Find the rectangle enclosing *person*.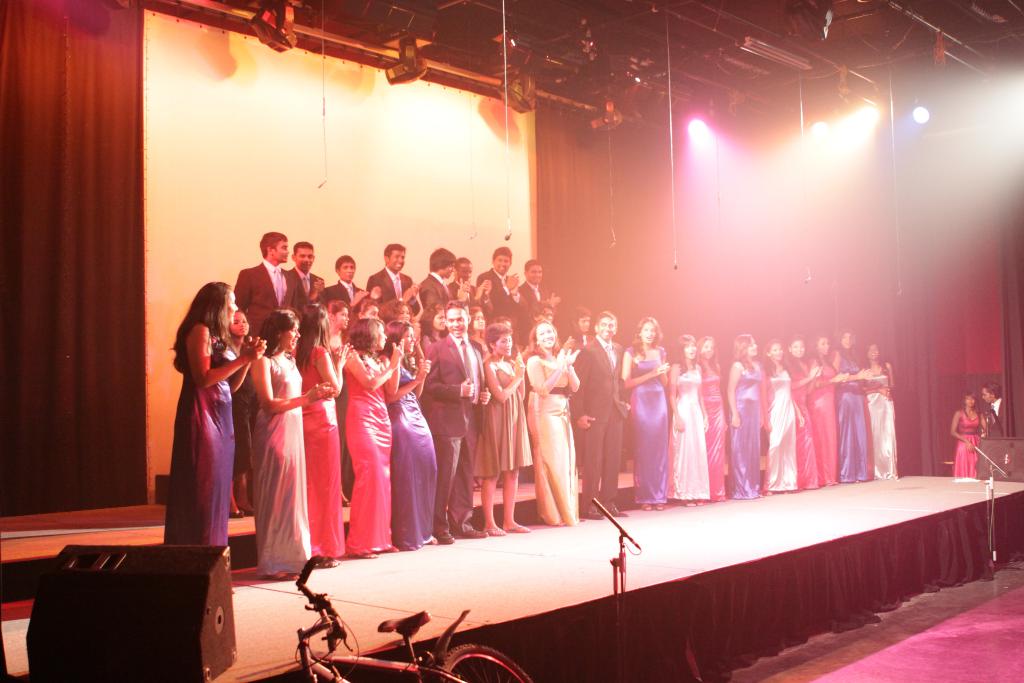
<box>222,308,253,514</box>.
